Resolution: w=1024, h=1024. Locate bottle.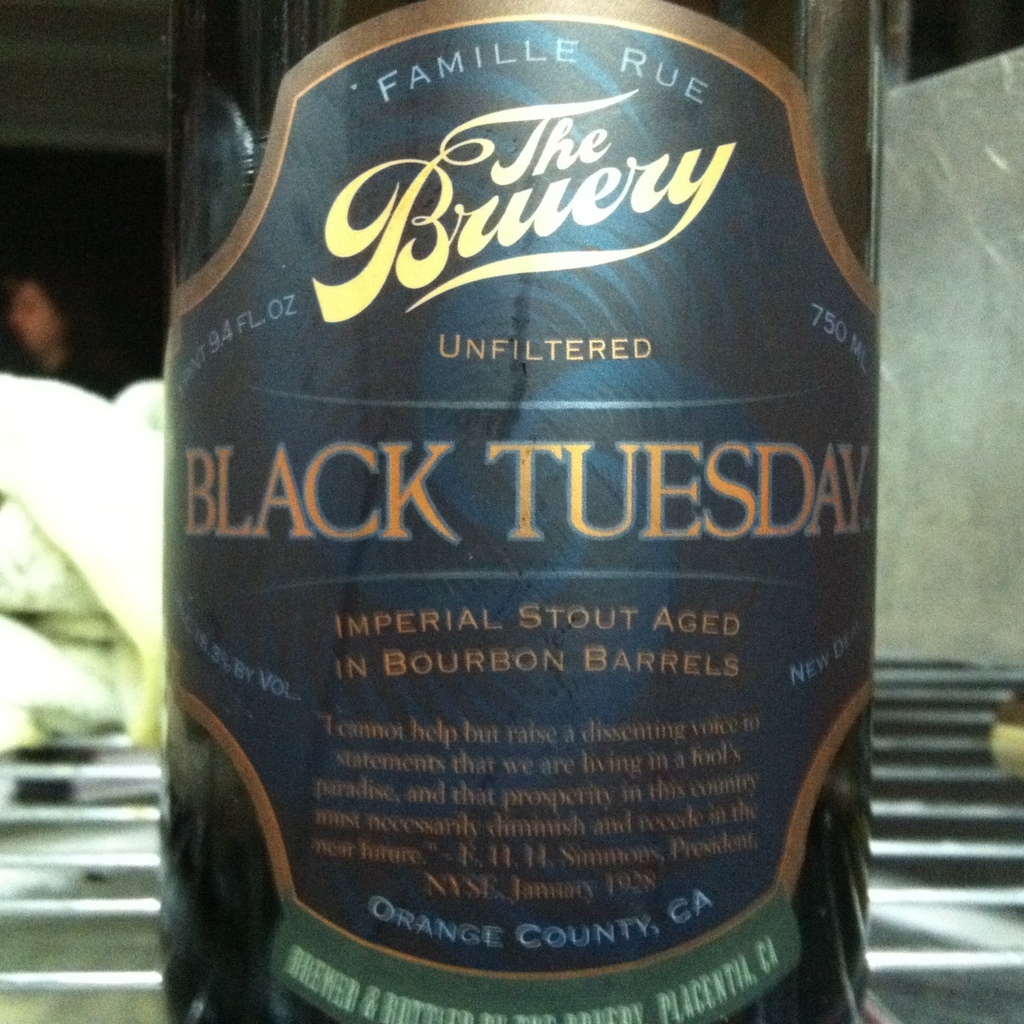
[170,0,867,1023].
